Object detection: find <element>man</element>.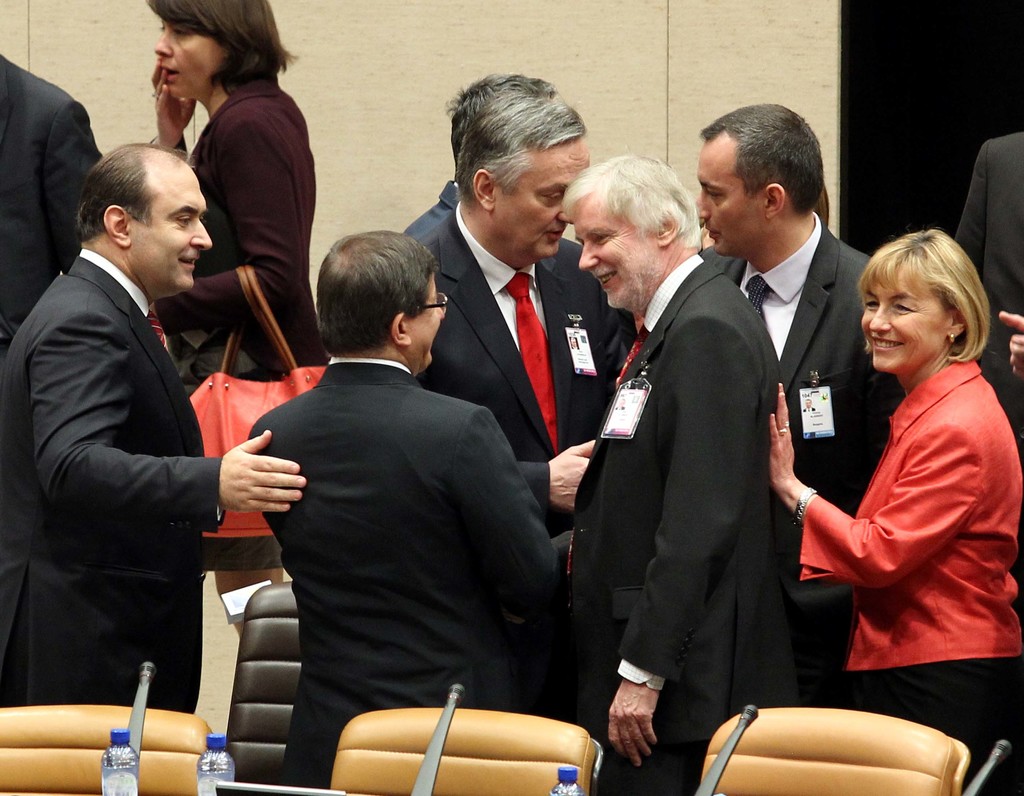
box(17, 92, 271, 758).
